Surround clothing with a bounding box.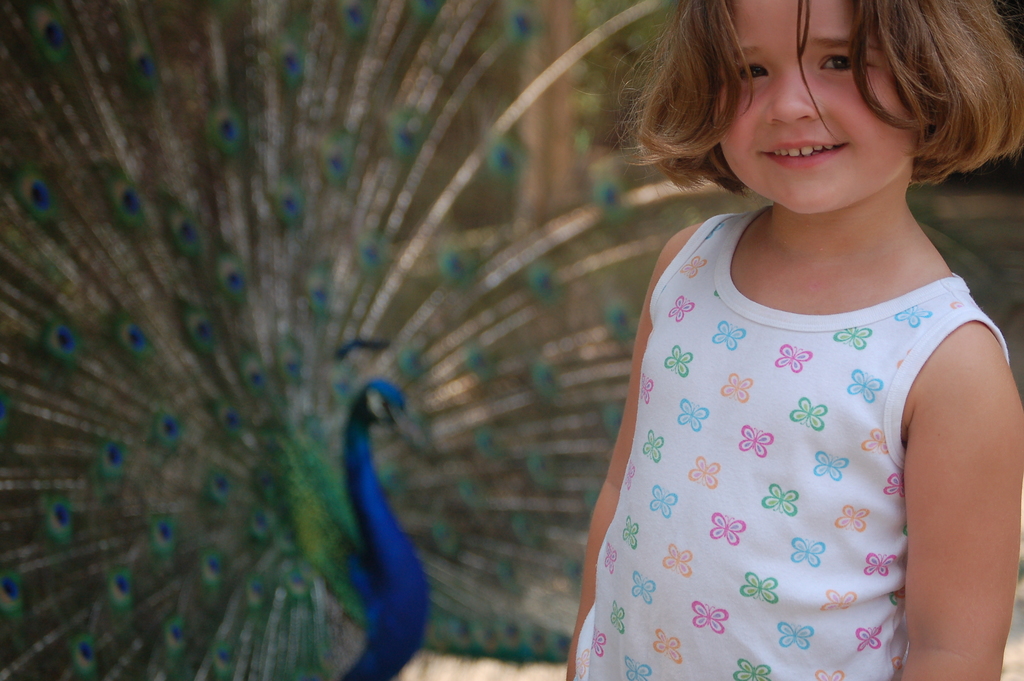
select_region(592, 203, 993, 657).
